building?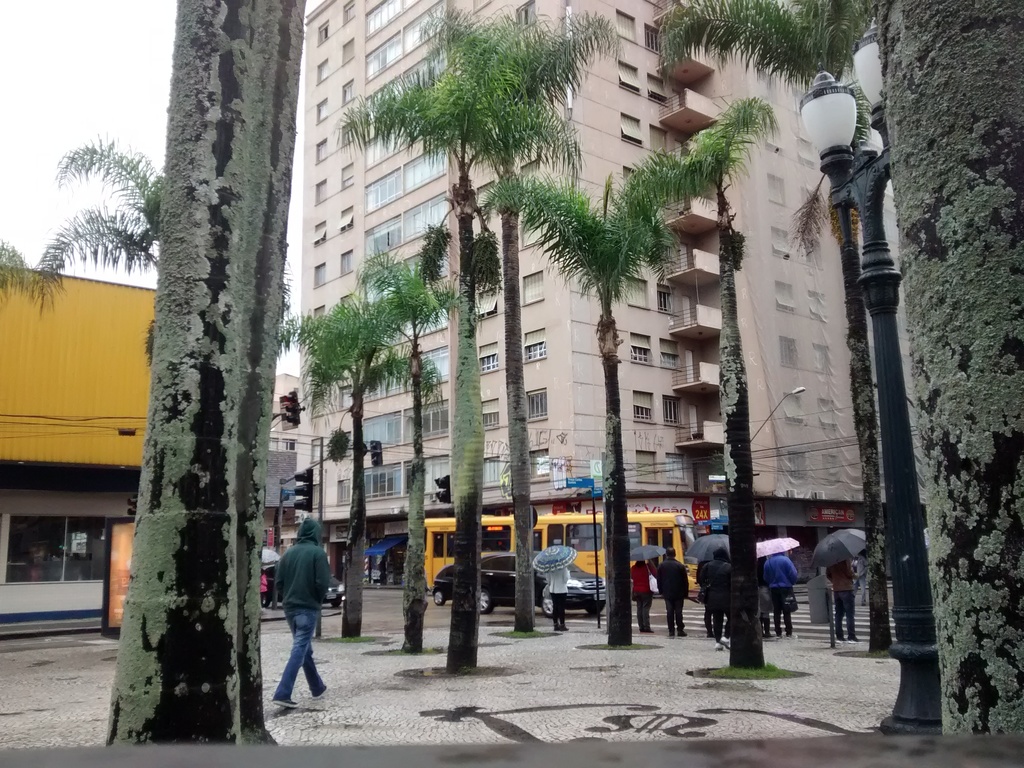
bbox=(0, 266, 157, 628)
